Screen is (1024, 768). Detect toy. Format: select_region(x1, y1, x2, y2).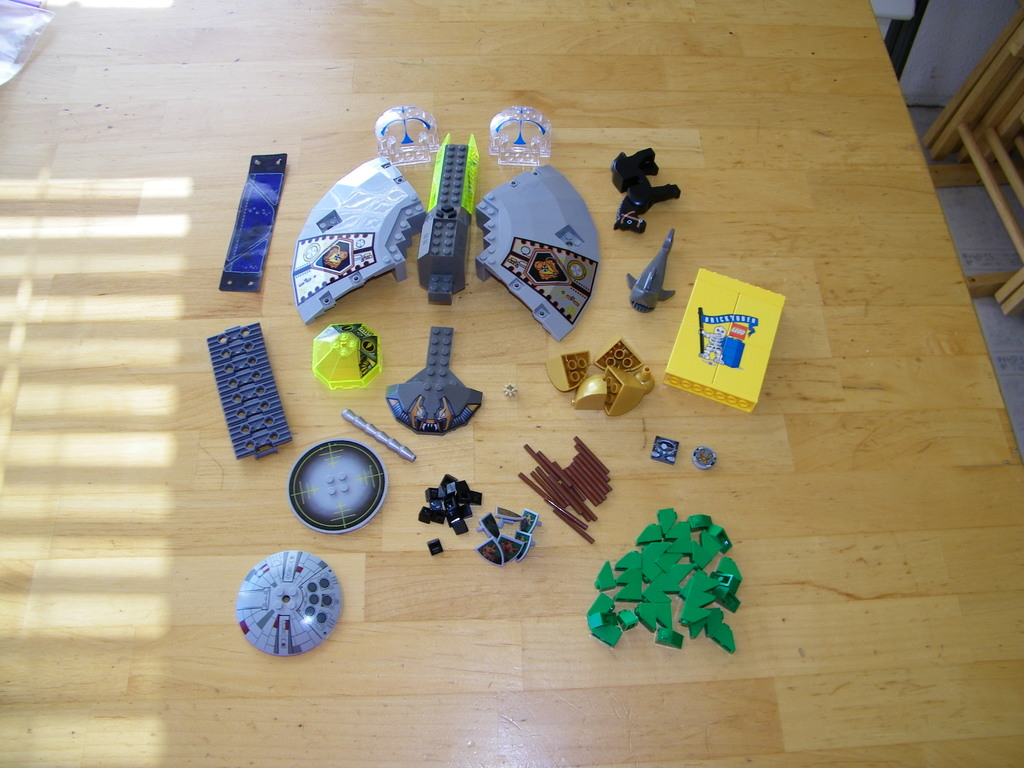
select_region(424, 537, 447, 558).
